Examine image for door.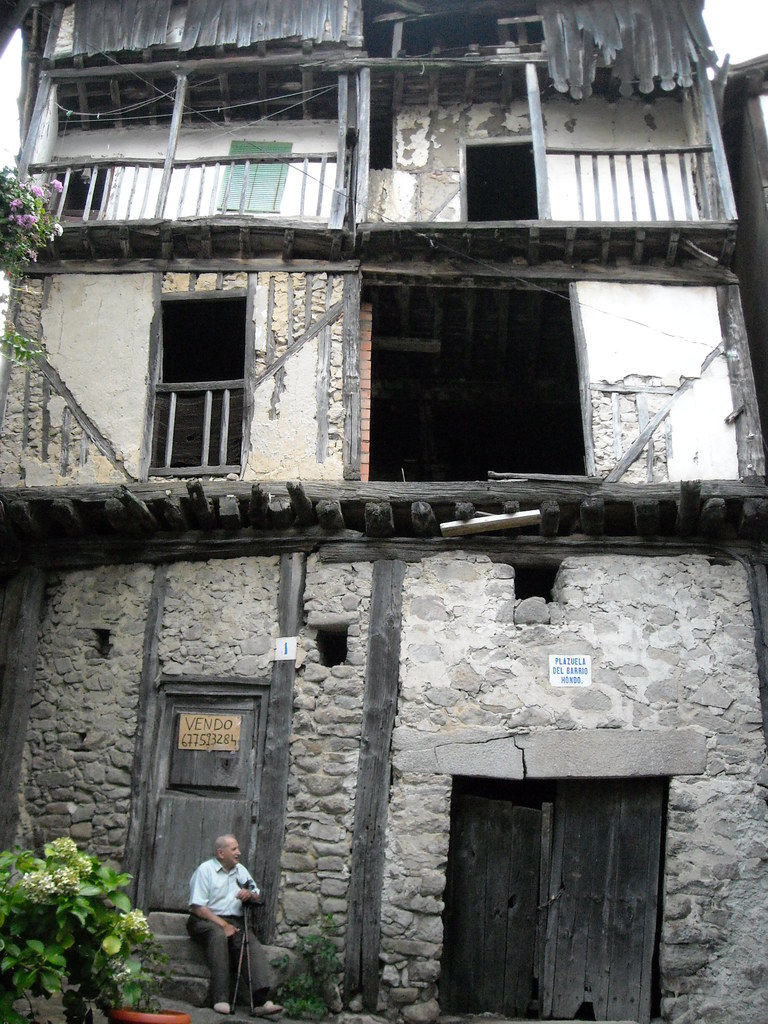
Examination result: [145,689,268,1002].
